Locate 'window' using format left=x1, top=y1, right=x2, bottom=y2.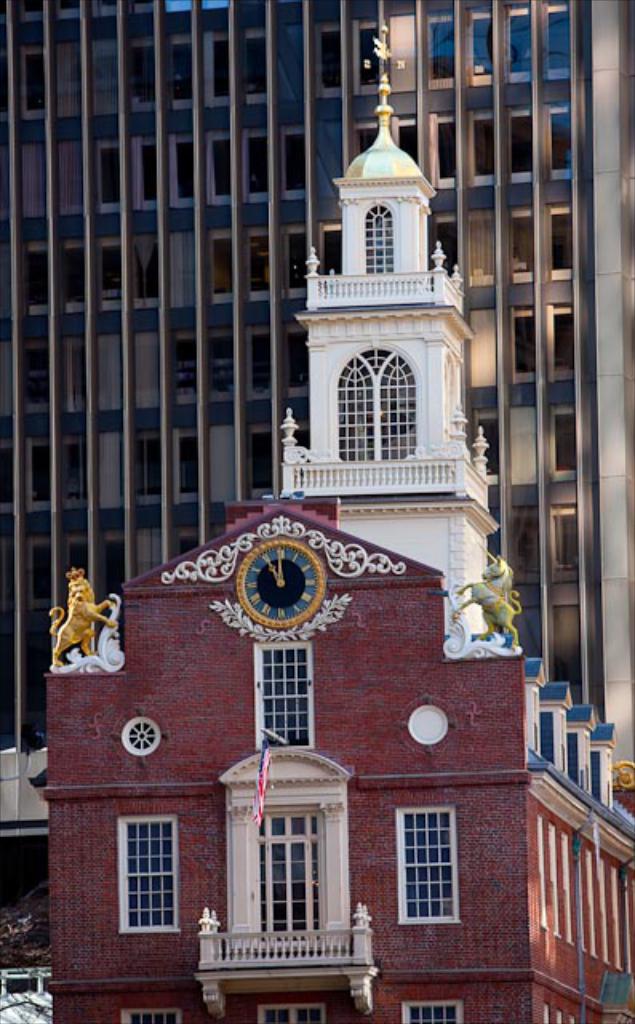
left=240, top=635, right=314, bottom=750.
